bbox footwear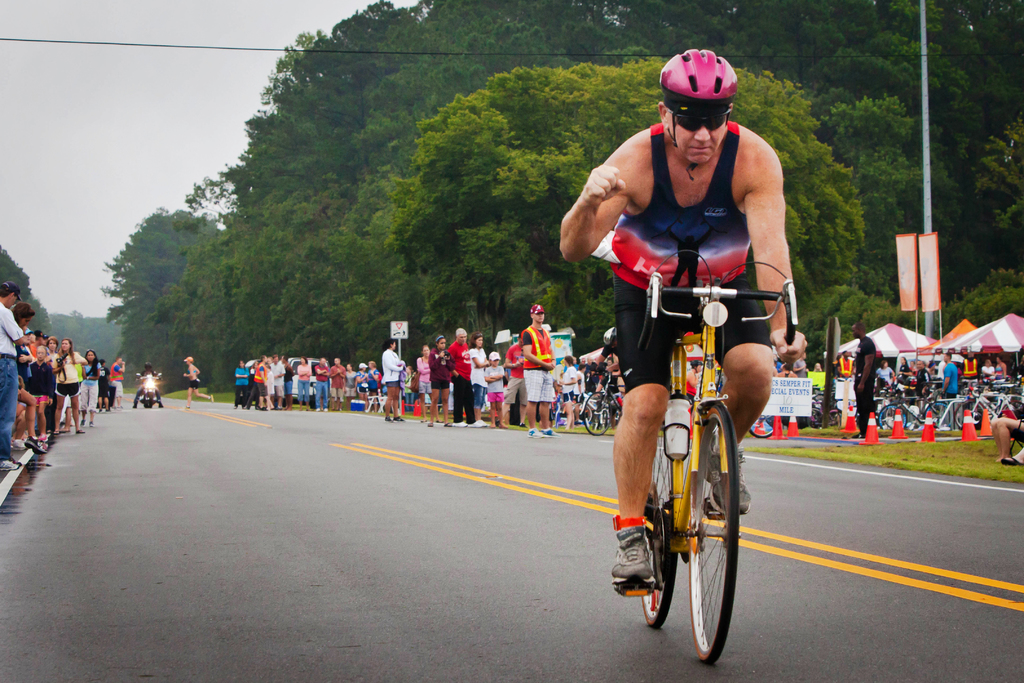
detection(386, 418, 392, 422)
